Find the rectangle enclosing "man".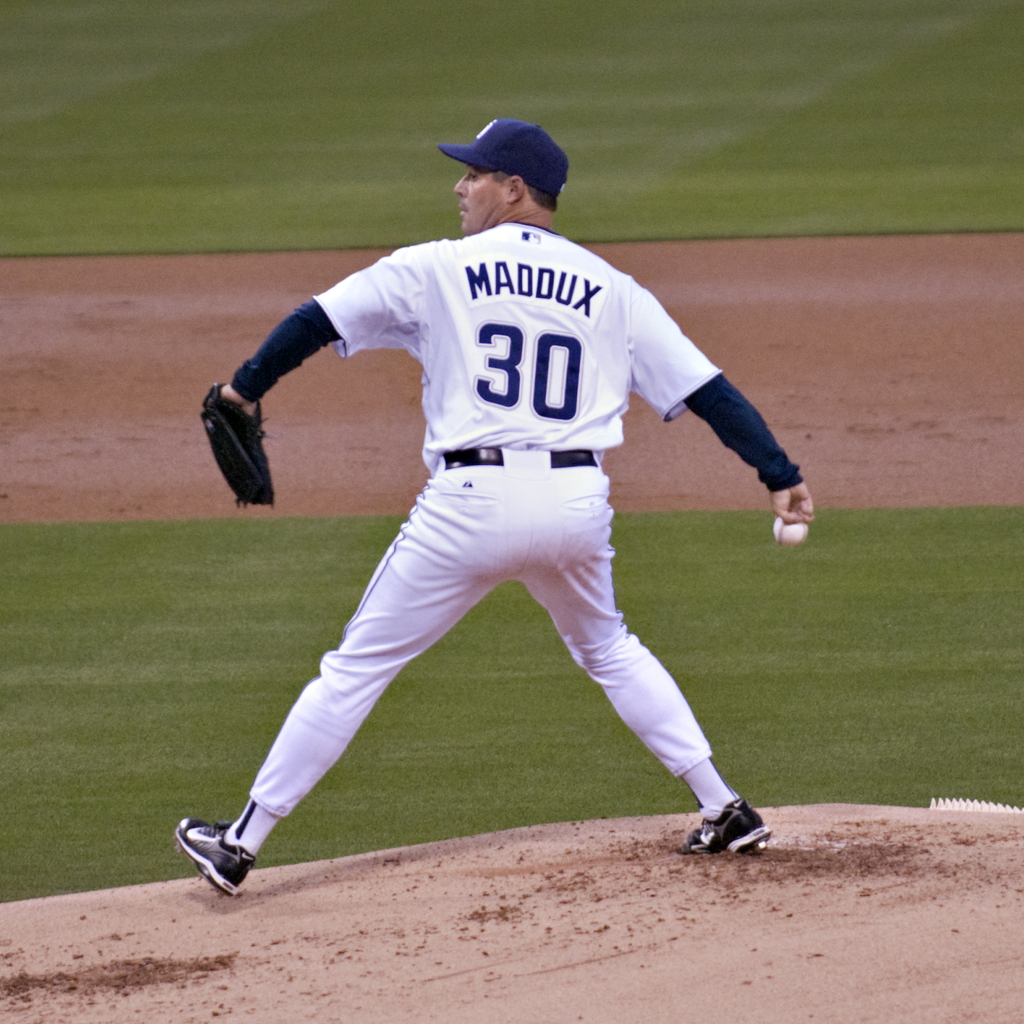
BBox(171, 107, 799, 876).
